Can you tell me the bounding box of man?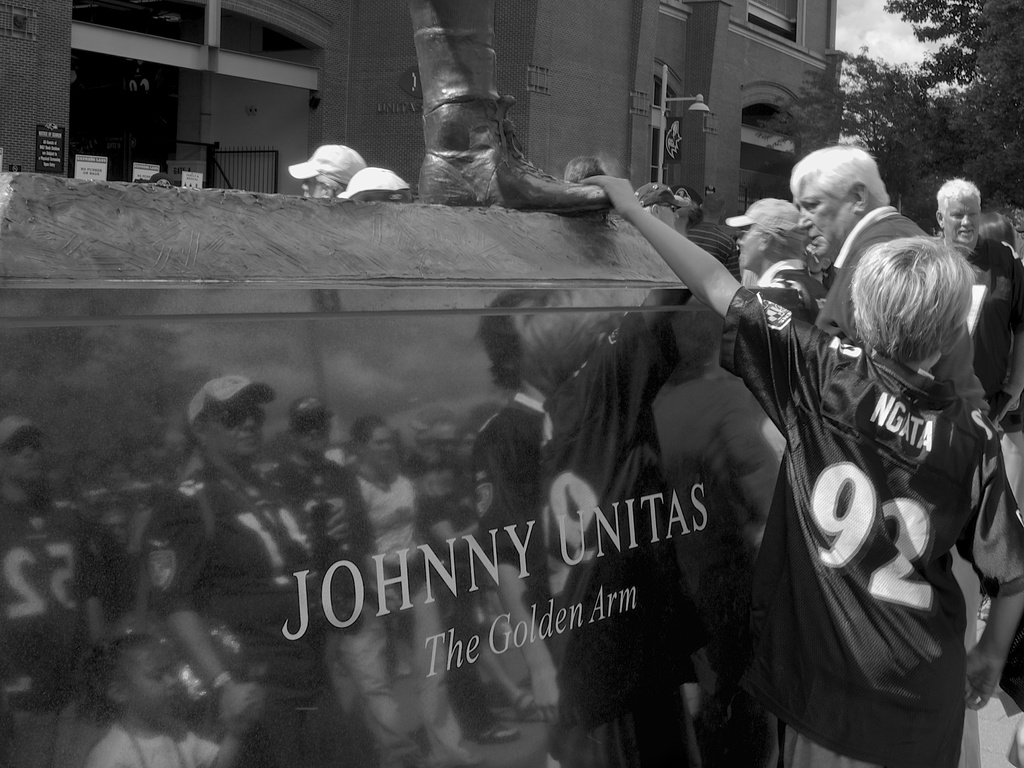
select_region(634, 179, 698, 234).
